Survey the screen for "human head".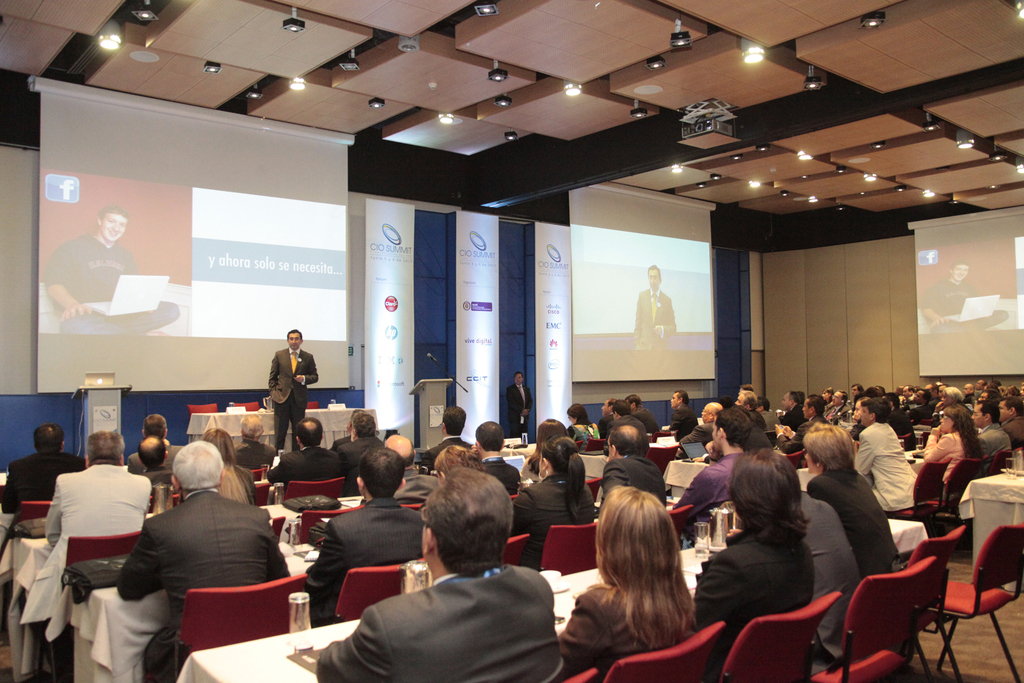
Survey found: box=[599, 395, 615, 417].
